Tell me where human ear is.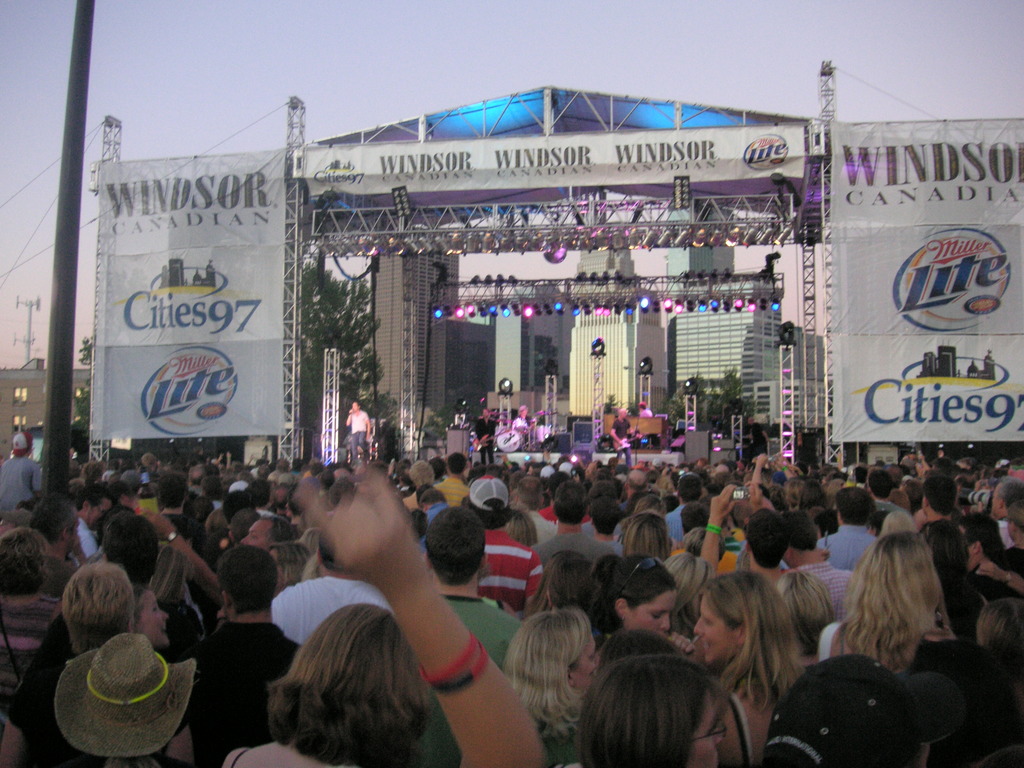
human ear is at (920, 492, 929, 512).
